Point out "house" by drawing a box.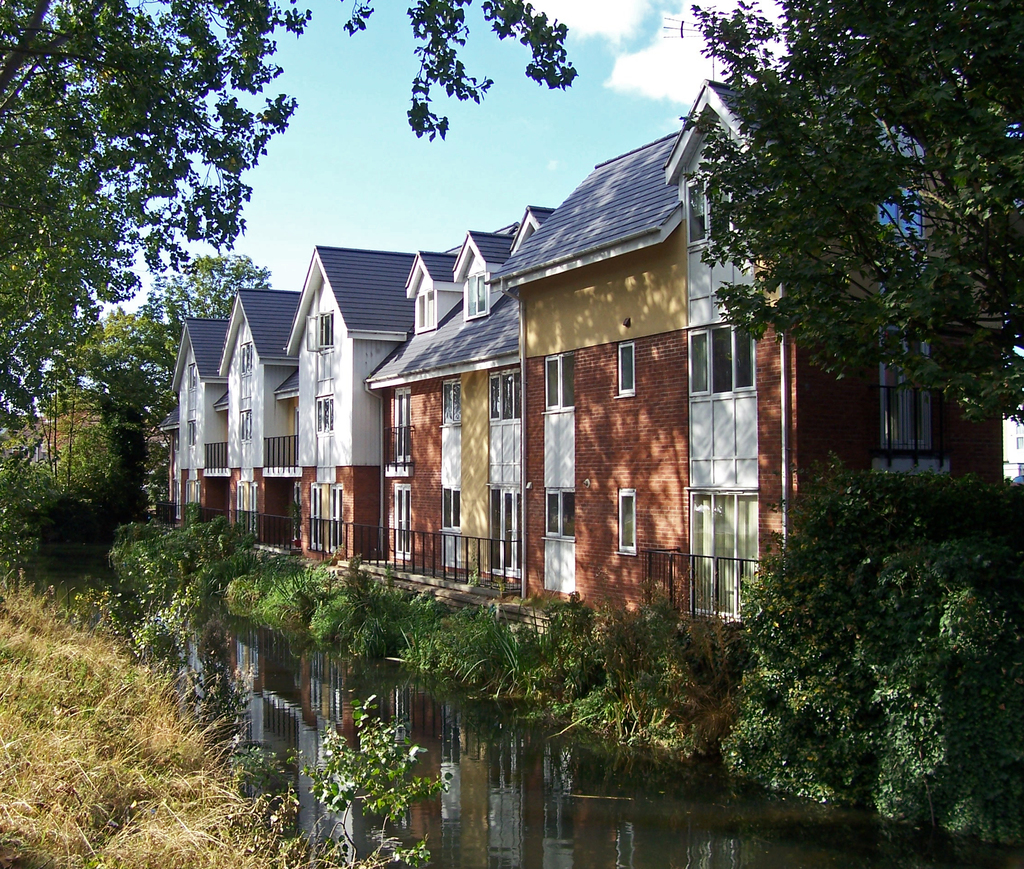
{"left": 172, "top": 312, "right": 233, "bottom": 522}.
